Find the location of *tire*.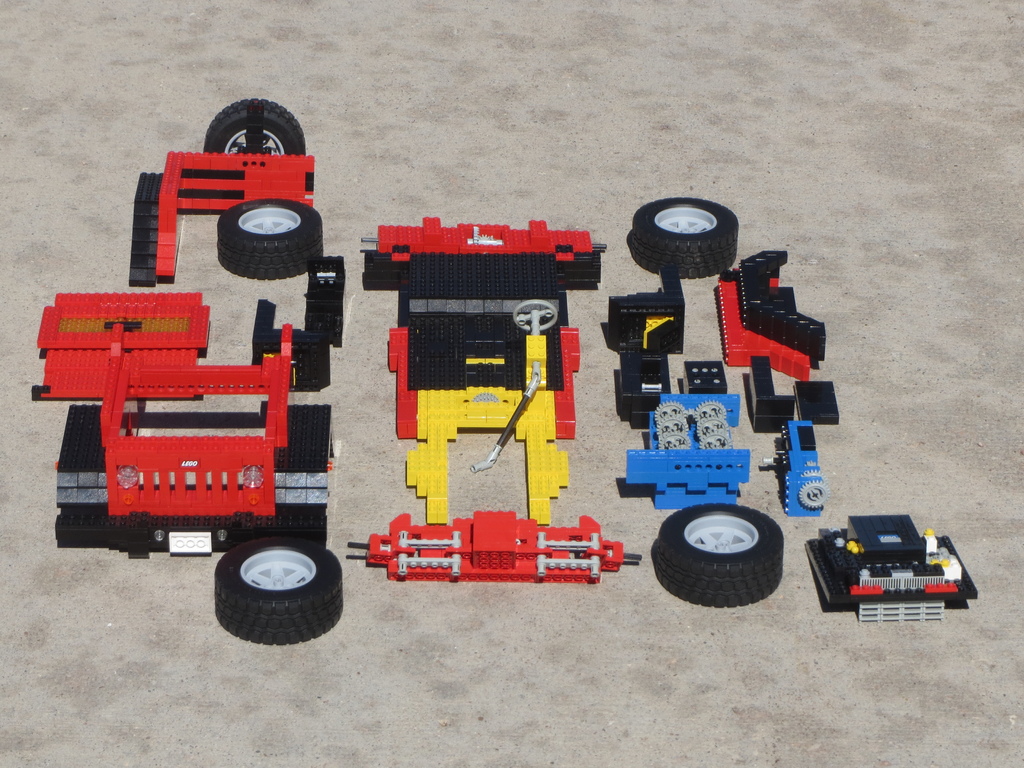
Location: [x1=626, y1=191, x2=746, y2=284].
